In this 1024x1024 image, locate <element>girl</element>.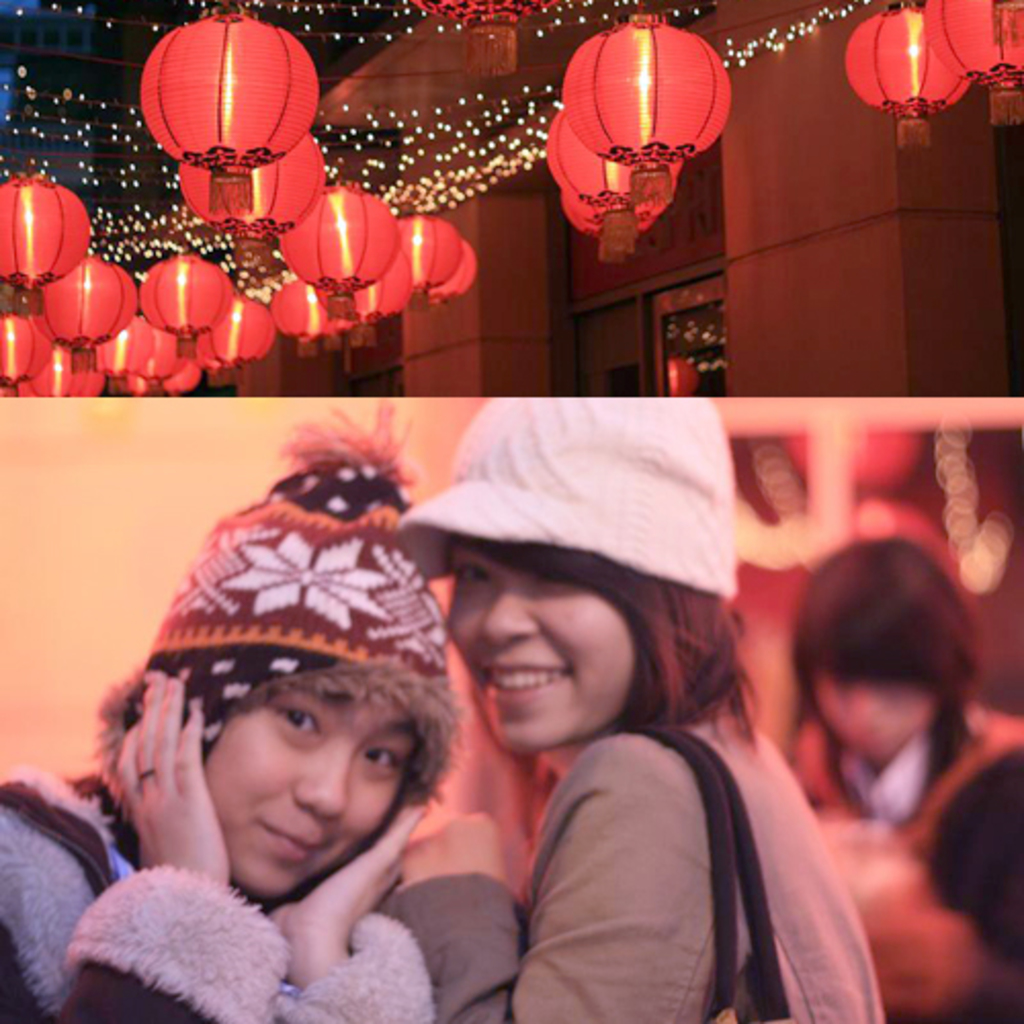
Bounding box: pyautogui.locateOnScreen(377, 397, 883, 1022).
